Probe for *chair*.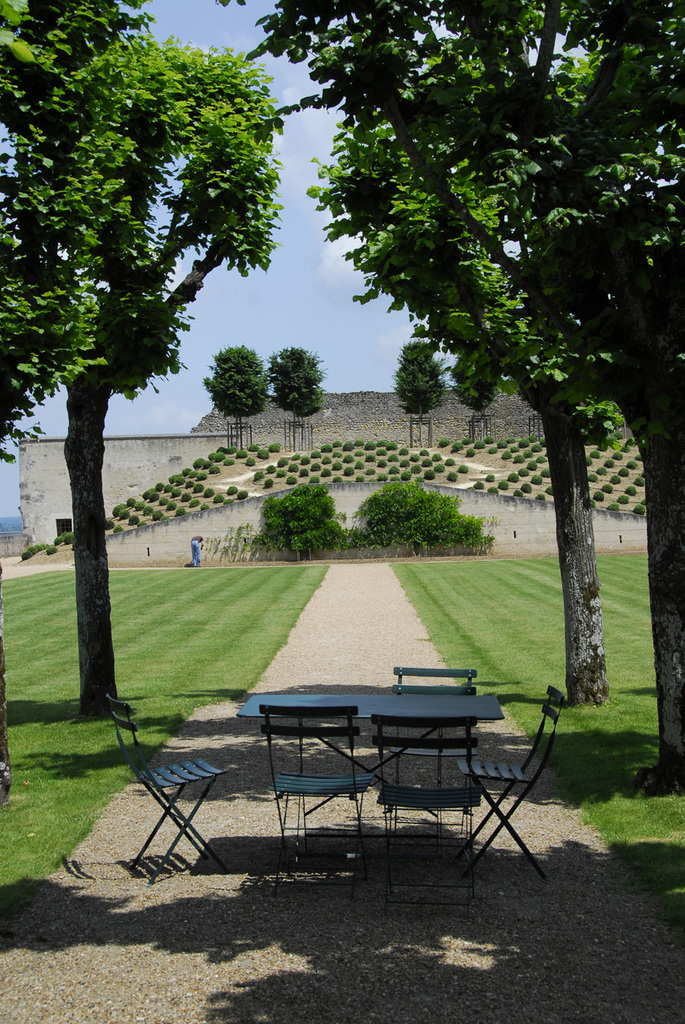
Probe result: (237, 696, 362, 842).
